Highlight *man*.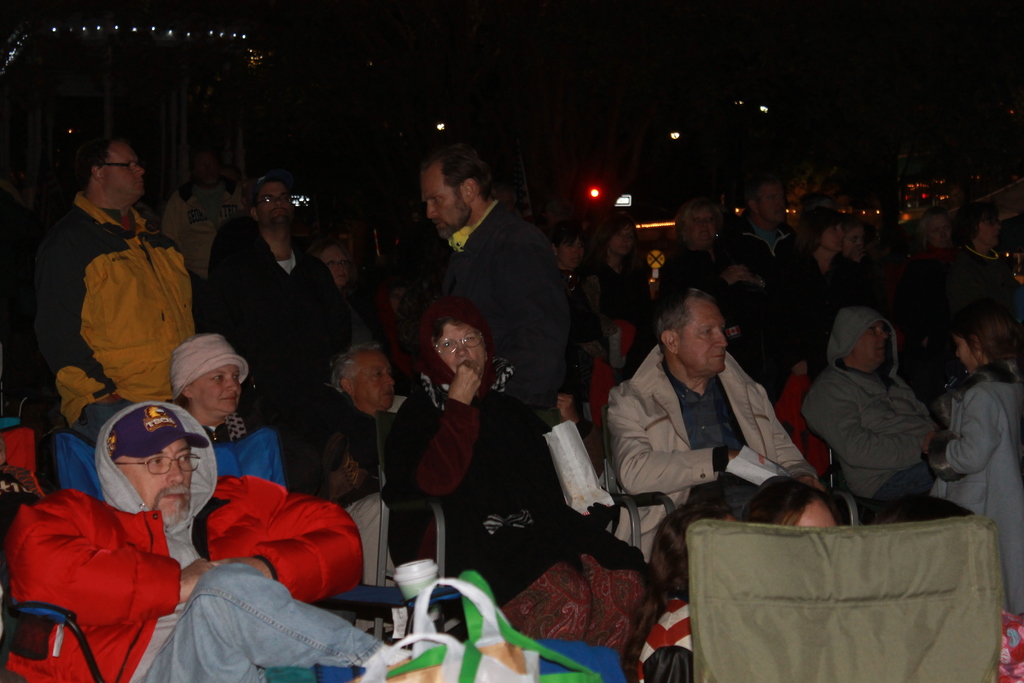
Highlighted region: 723,176,824,329.
